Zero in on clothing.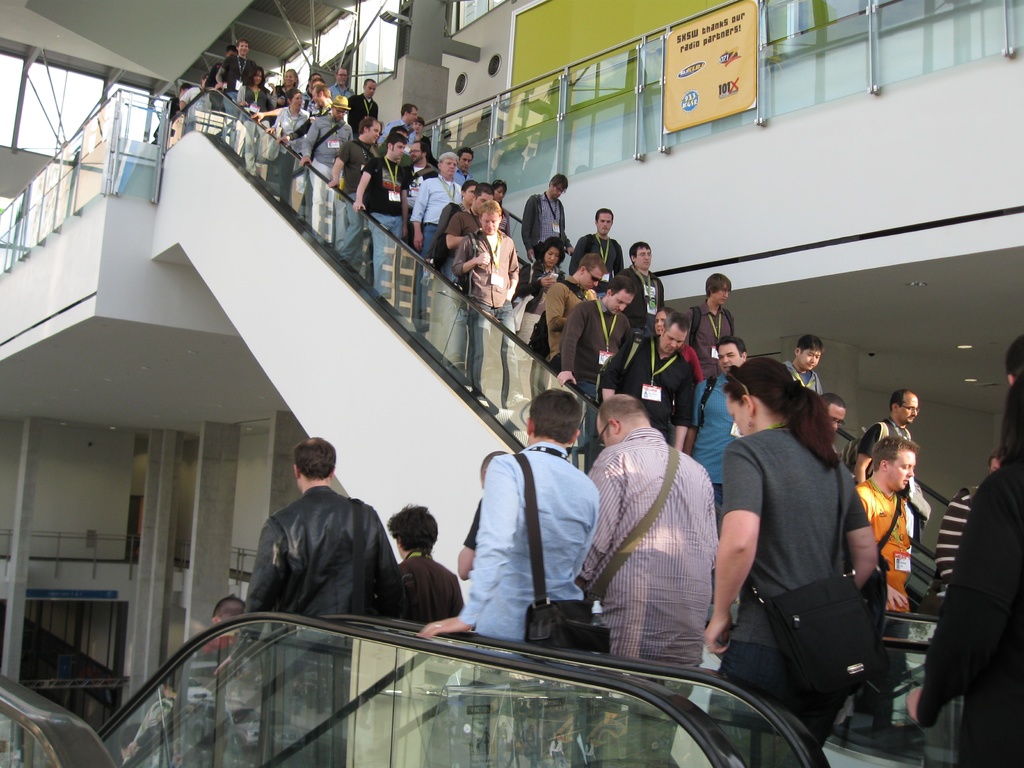
Zeroed in: box=[500, 204, 509, 236].
